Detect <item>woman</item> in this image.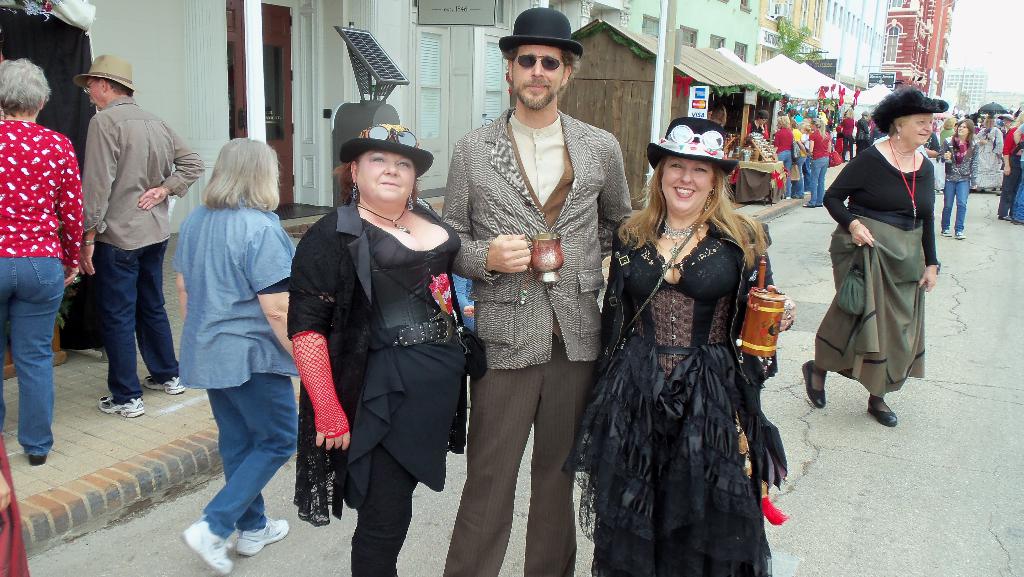
Detection: left=178, top=137, right=292, bottom=573.
